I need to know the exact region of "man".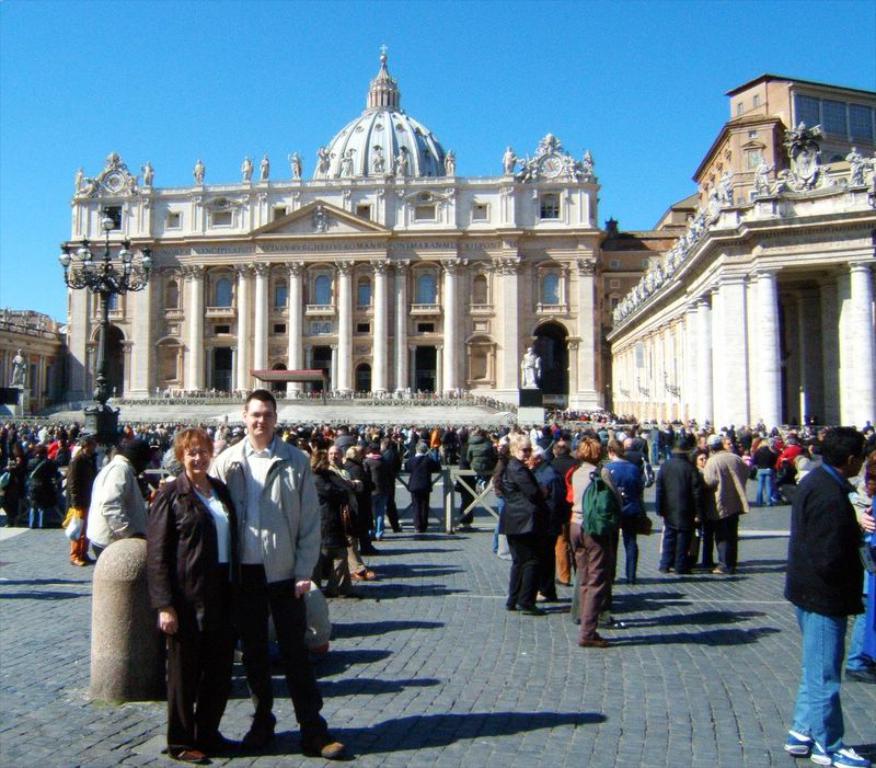
Region: <box>154,390,349,763</box>.
